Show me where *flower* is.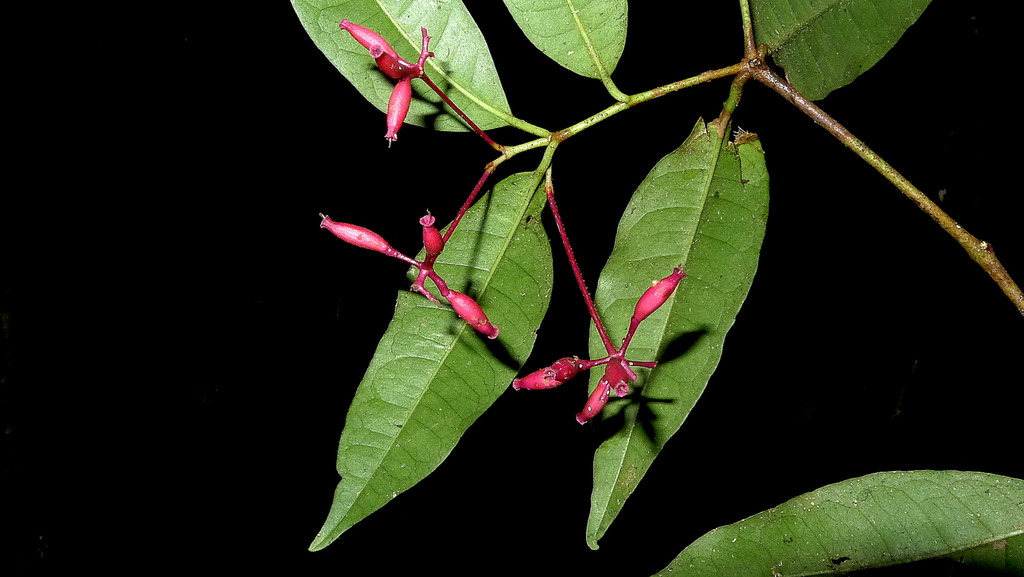
*flower* is at x1=372, y1=43, x2=414, y2=79.
